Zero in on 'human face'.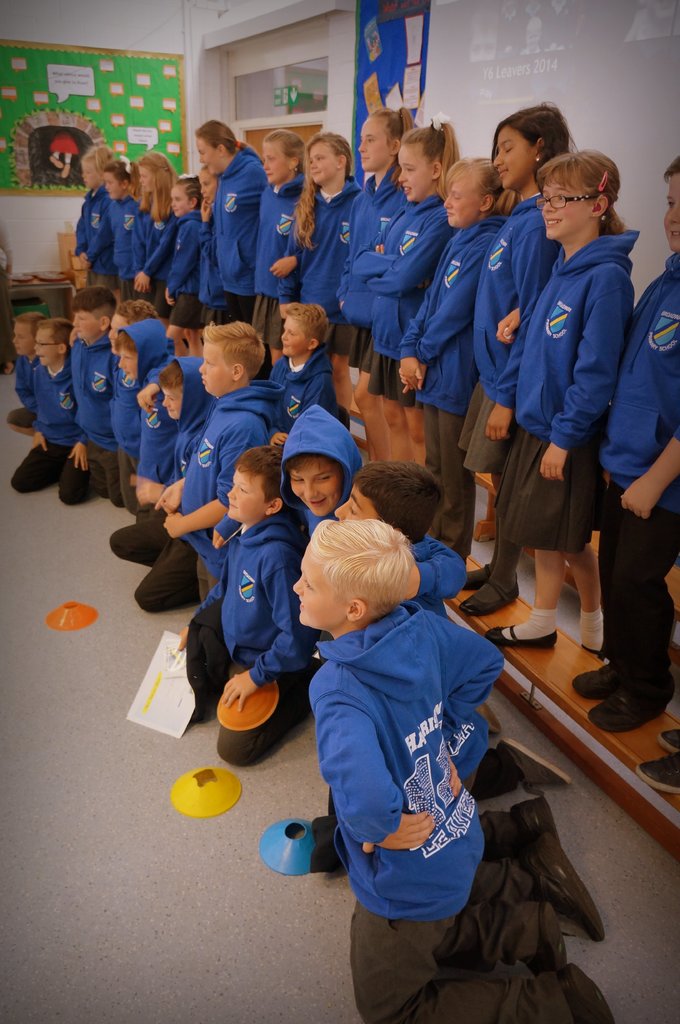
Zeroed in: 201:343:232:394.
